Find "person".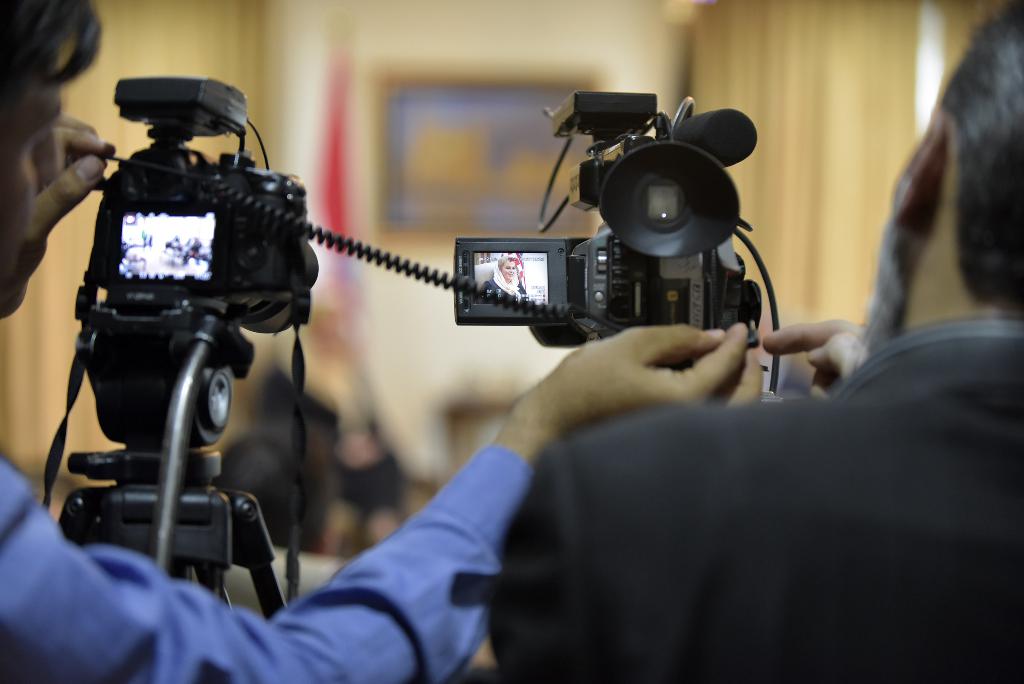
459,0,1023,683.
